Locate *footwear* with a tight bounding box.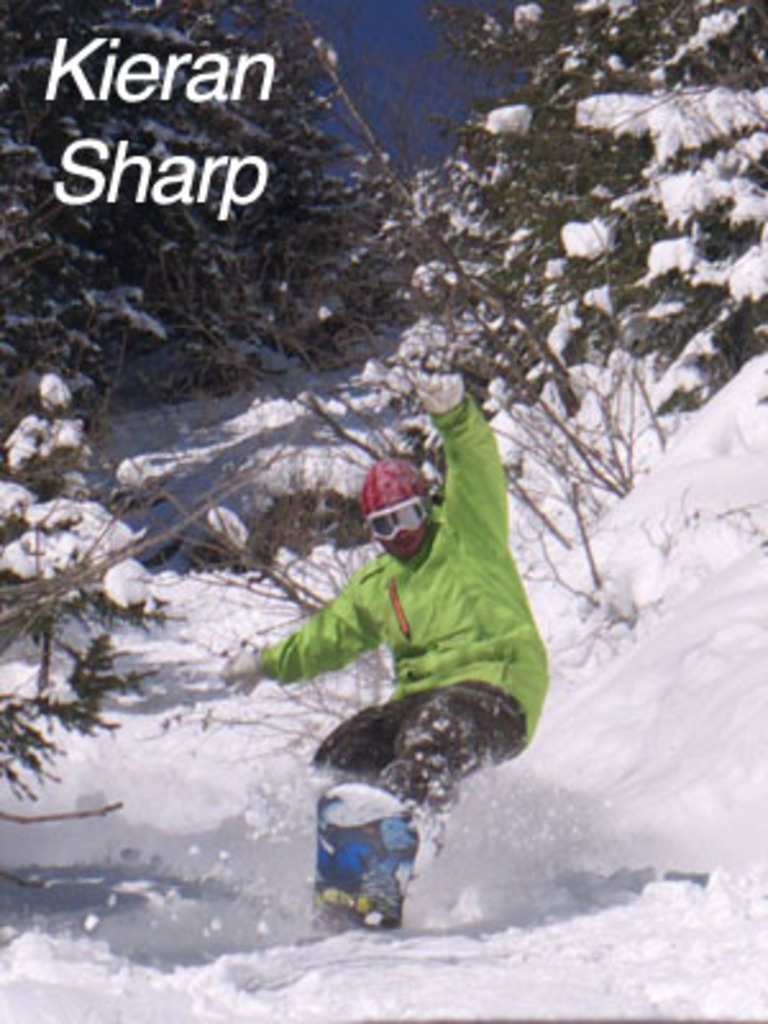
x1=374 y1=742 x2=461 y2=822.
